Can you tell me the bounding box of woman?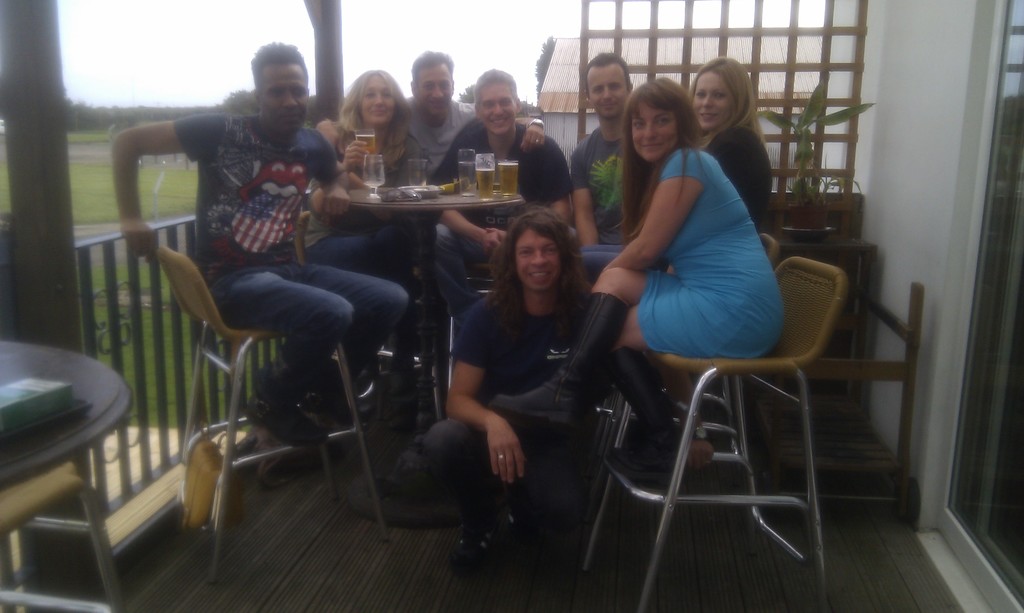
{"left": 701, "top": 60, "right": 774, "bottom": 310}.
